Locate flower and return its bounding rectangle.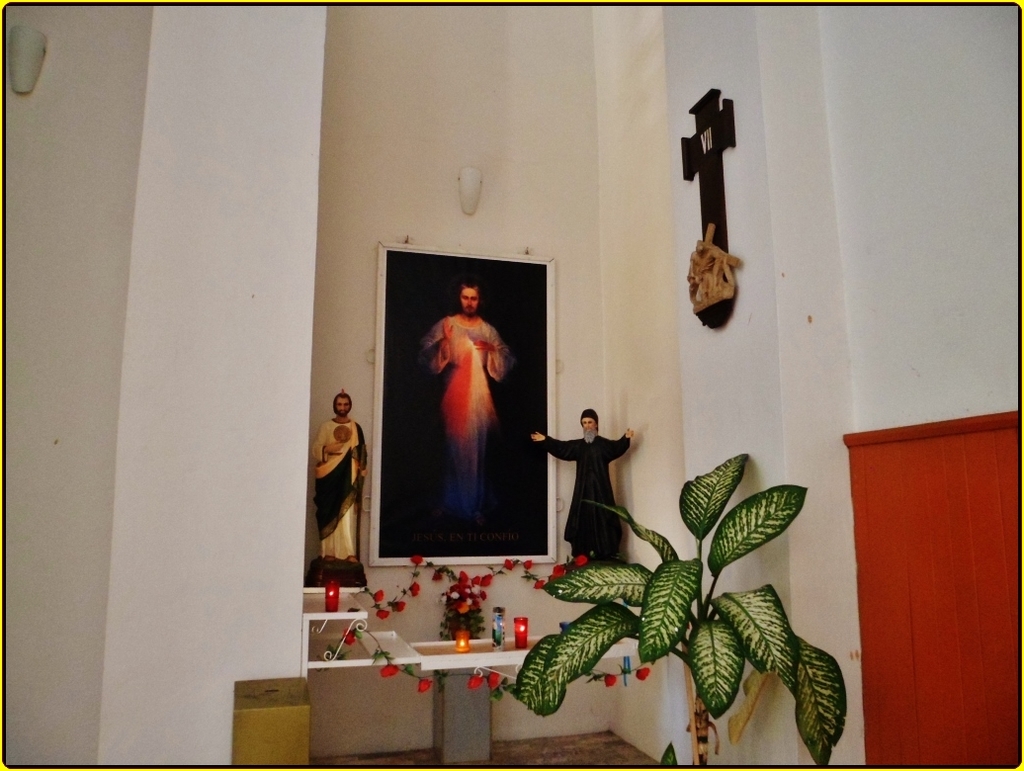
bbox(487, 671, 502, 689).
